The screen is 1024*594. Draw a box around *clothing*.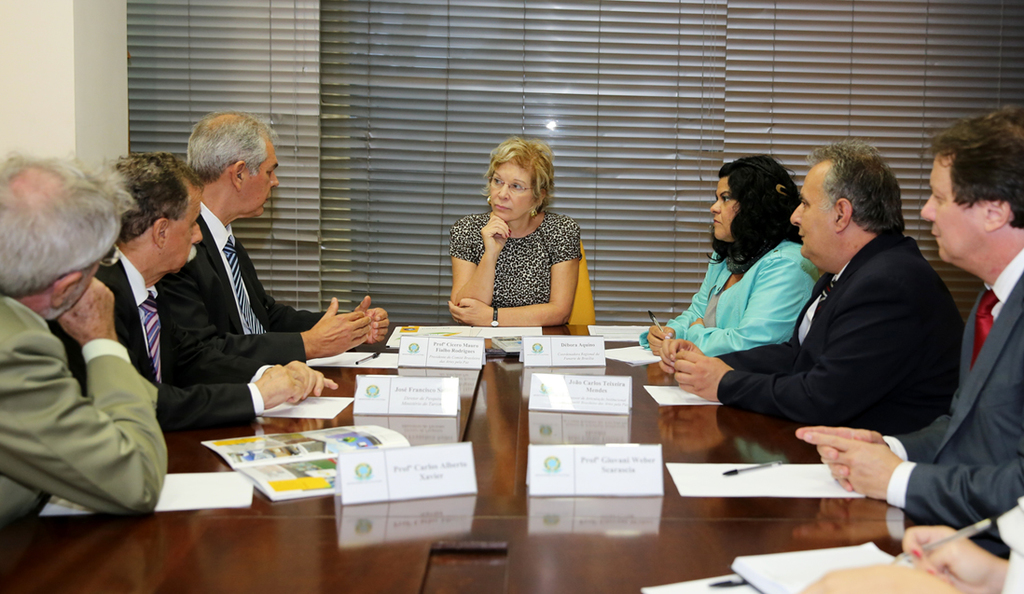
box=[717, 224, 968, 439].
